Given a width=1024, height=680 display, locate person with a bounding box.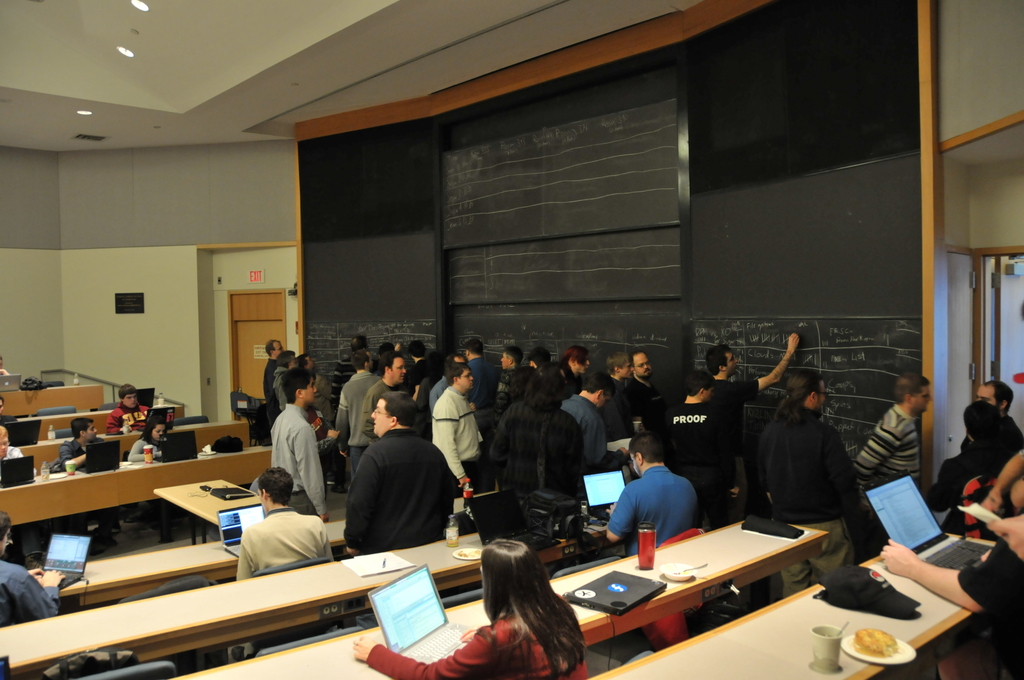
Located: (0, 505, 60, 622).
